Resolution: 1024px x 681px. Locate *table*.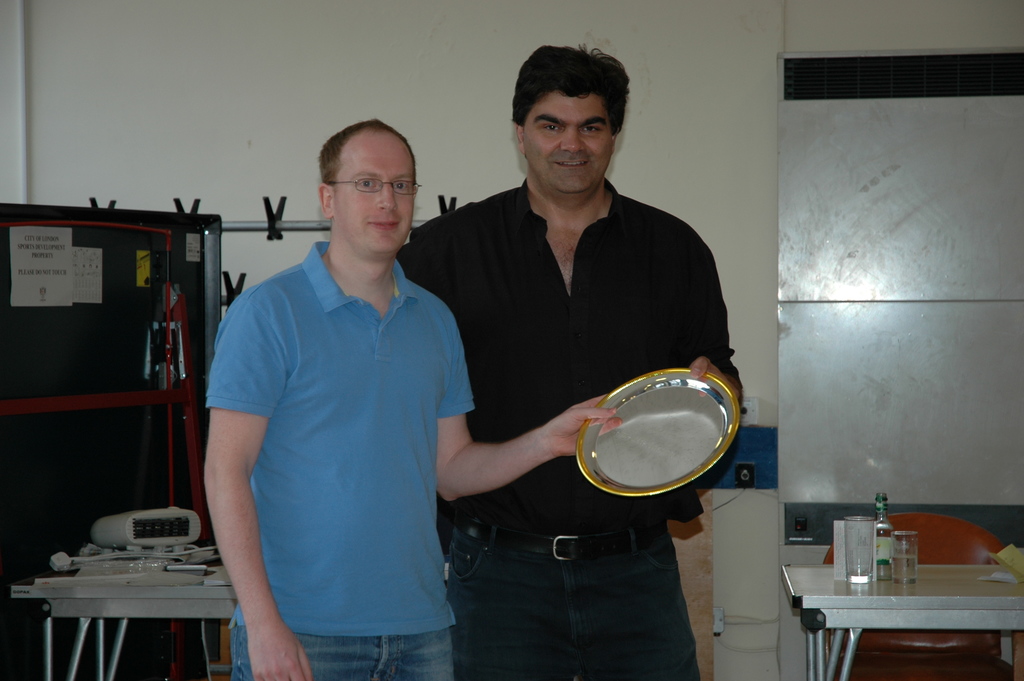
{"x1": 12, "y1": 562, "x2": 238, "y2": 680}.
